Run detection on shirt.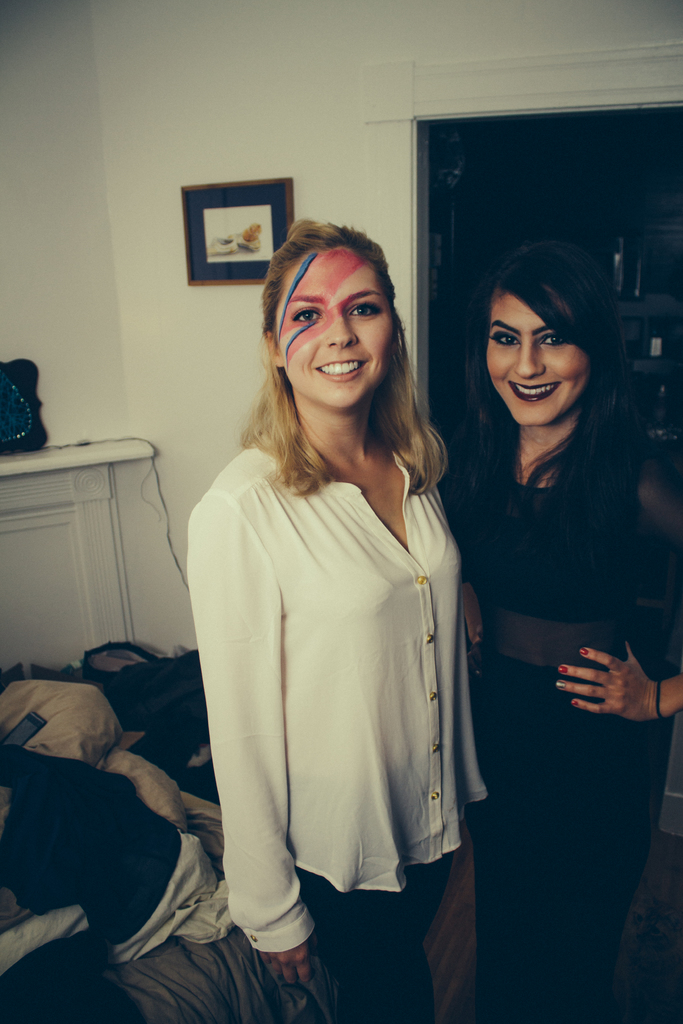
Result: bbox=[181, 443, 490, 956].
